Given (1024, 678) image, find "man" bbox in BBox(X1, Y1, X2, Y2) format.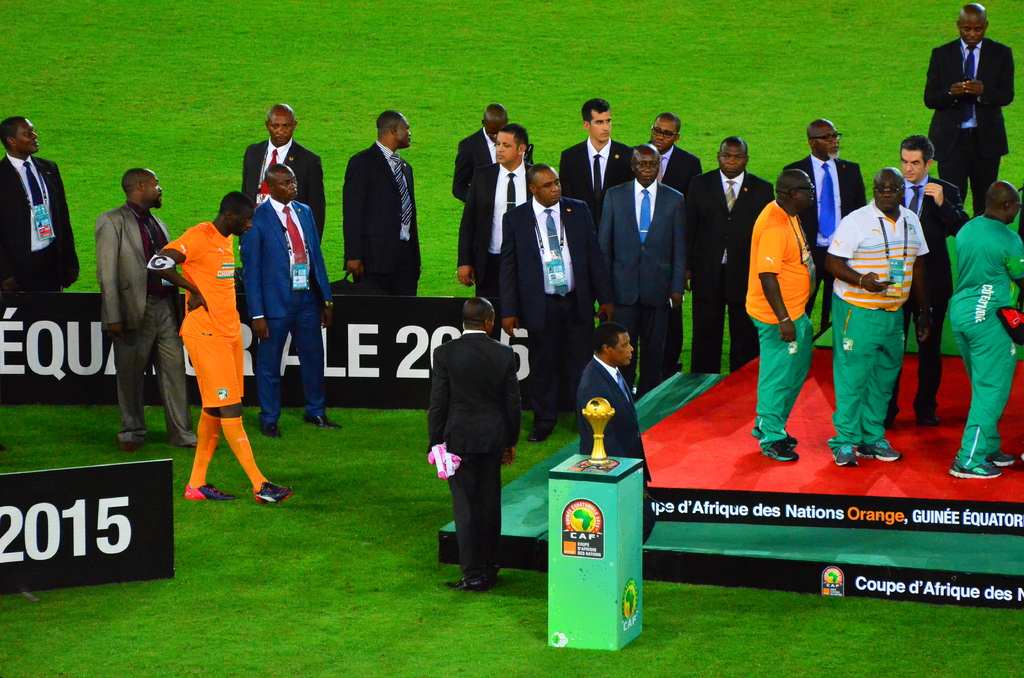
BBox(495, 159, 597, 441).
